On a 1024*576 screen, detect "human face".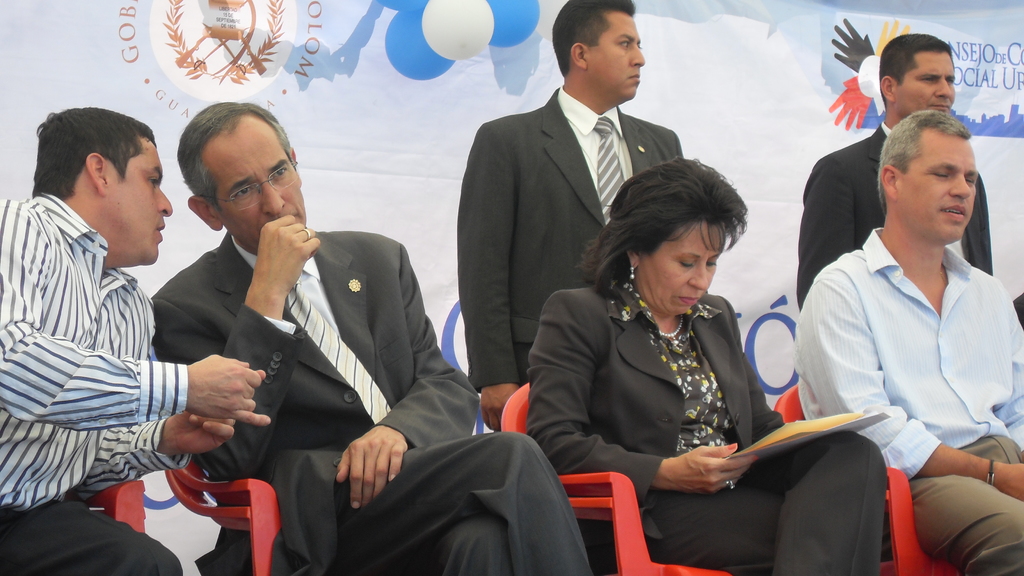
pyautogui.locateOnScreen(897, 49, 957, 117).
